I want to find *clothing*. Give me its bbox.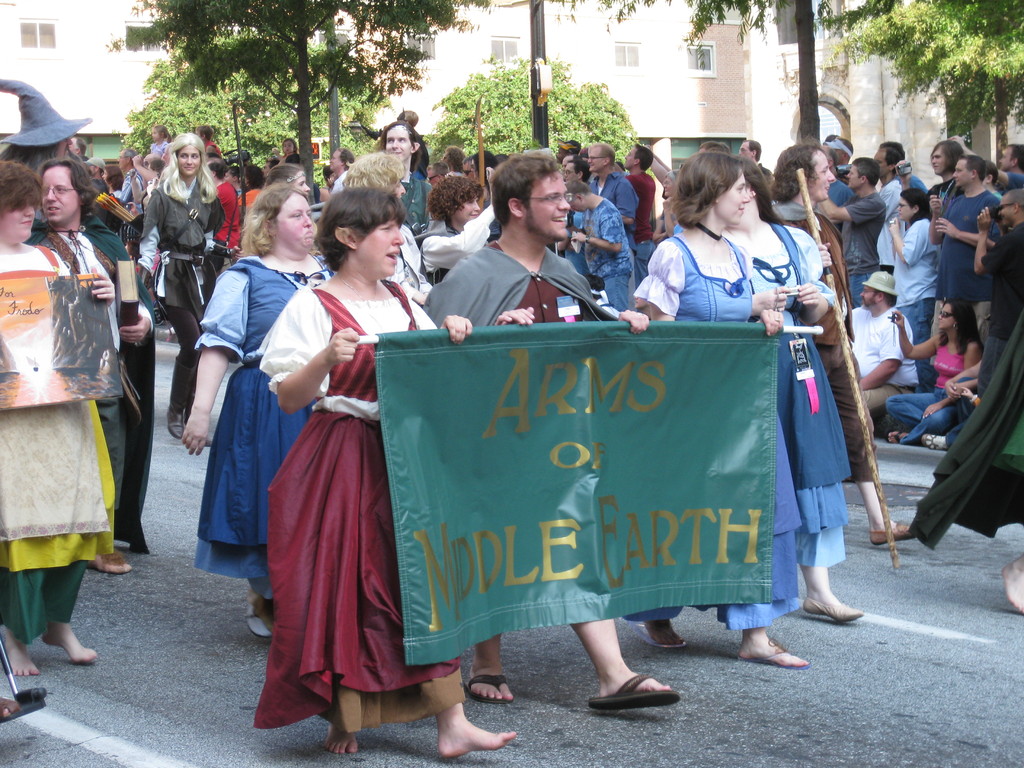
<bbox>245, 260, 429, 737</bbox>.
